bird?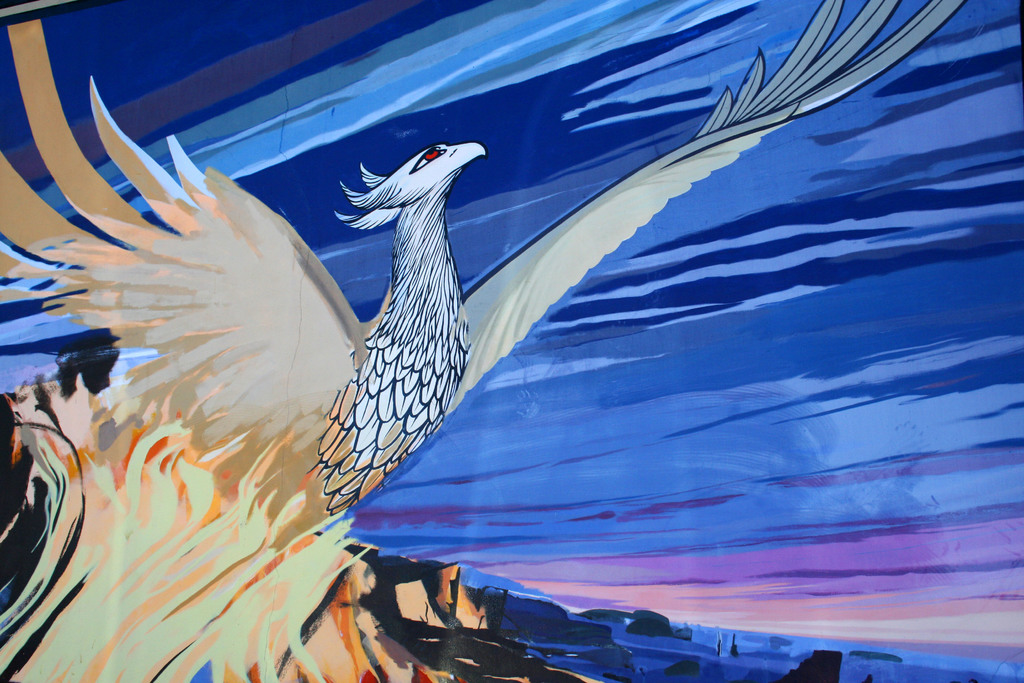
<bbox>0, 0, 973, 543</bbox>
